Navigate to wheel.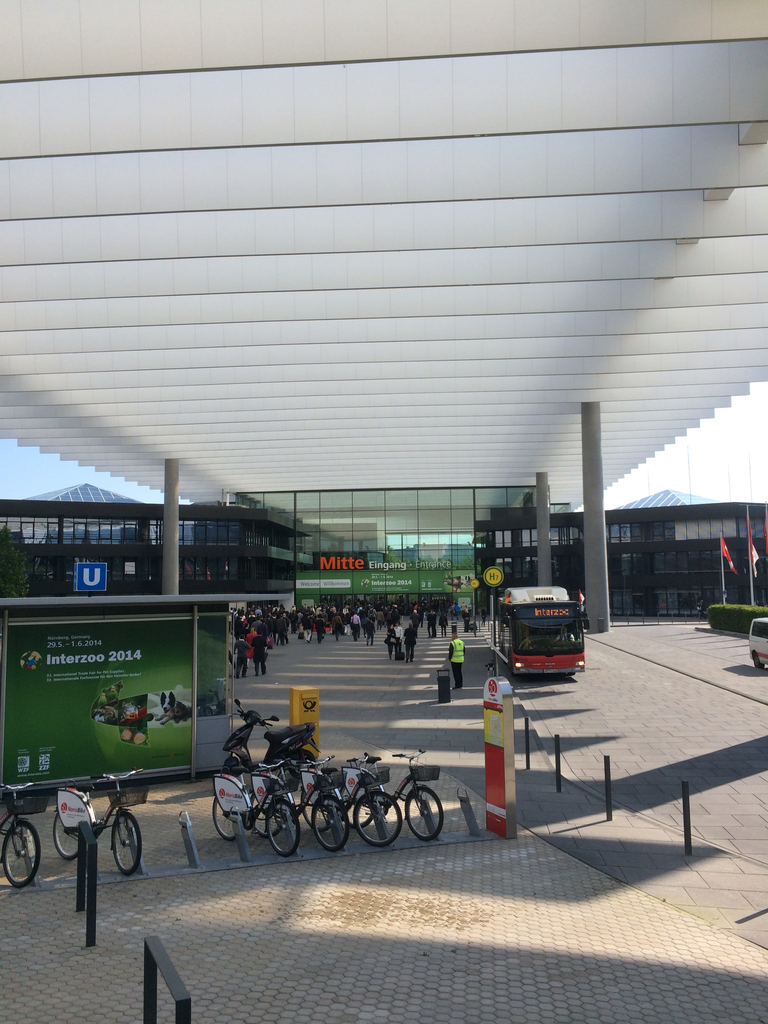
Navigation target: detection(301, 789, 330, 833).
